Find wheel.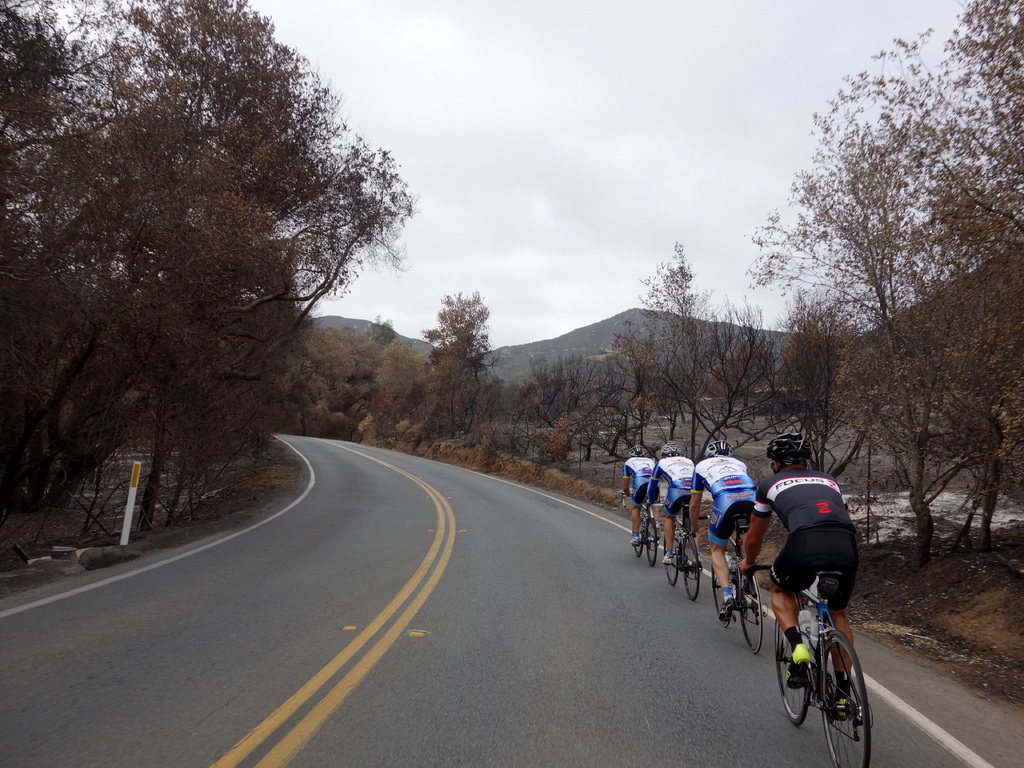
Rect(660, 537, 678, 584).
